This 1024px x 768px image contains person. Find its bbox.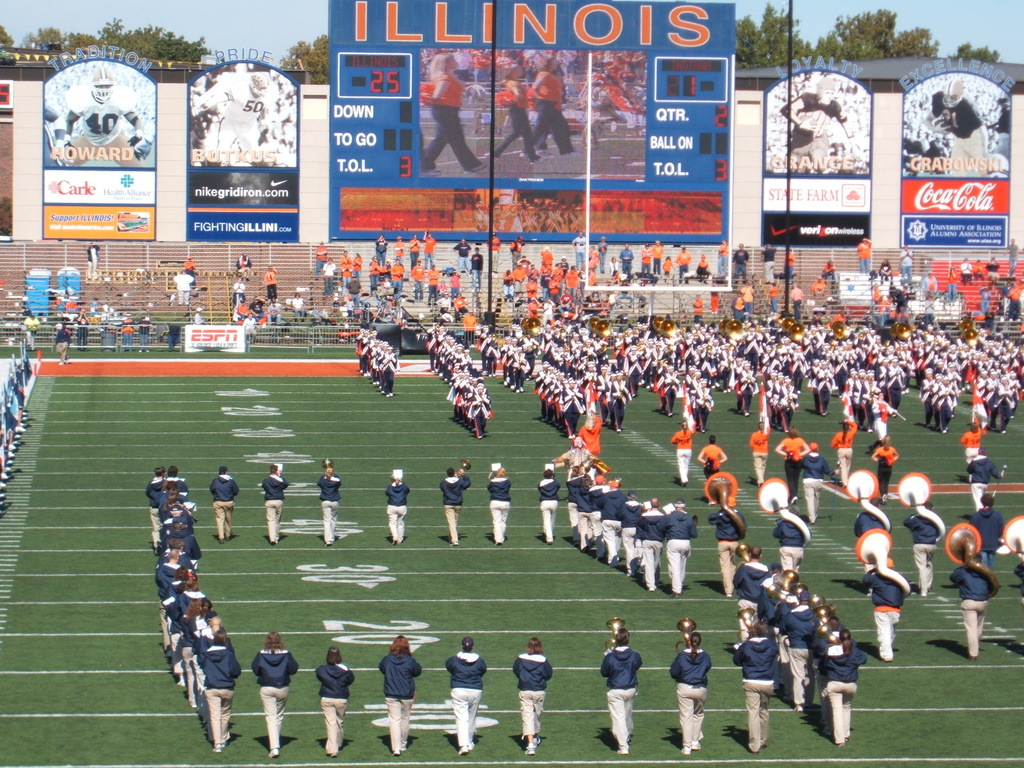
bbox=[701, 433, 730, 482].
